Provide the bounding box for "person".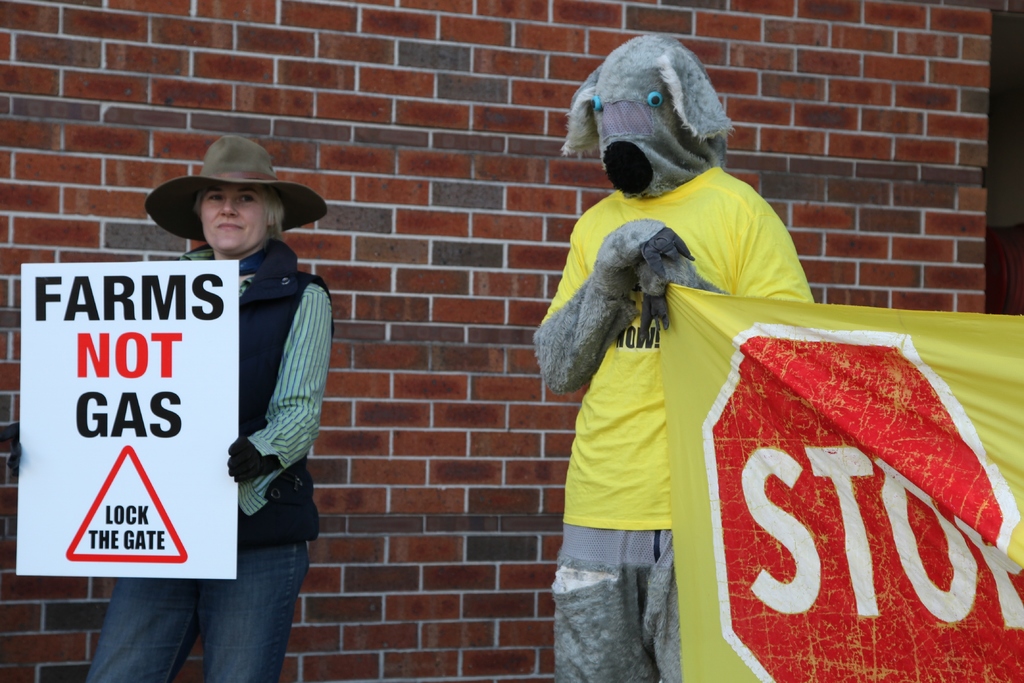
[74, 134, 353, 682].
